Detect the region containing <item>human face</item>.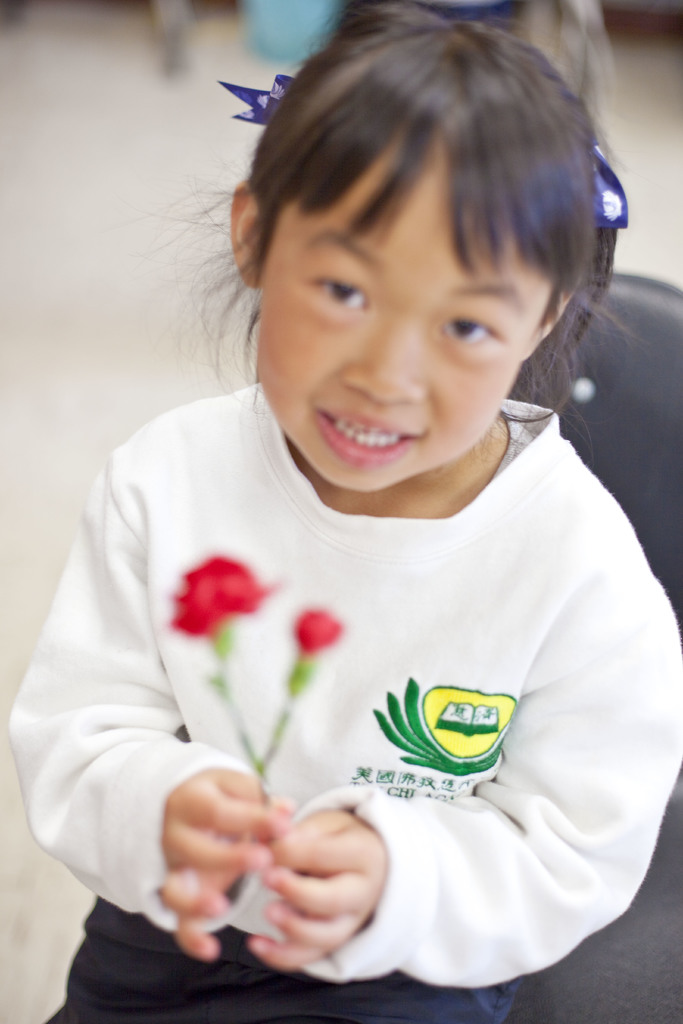
x1=253, y1=122, x2=559, y2=493.
